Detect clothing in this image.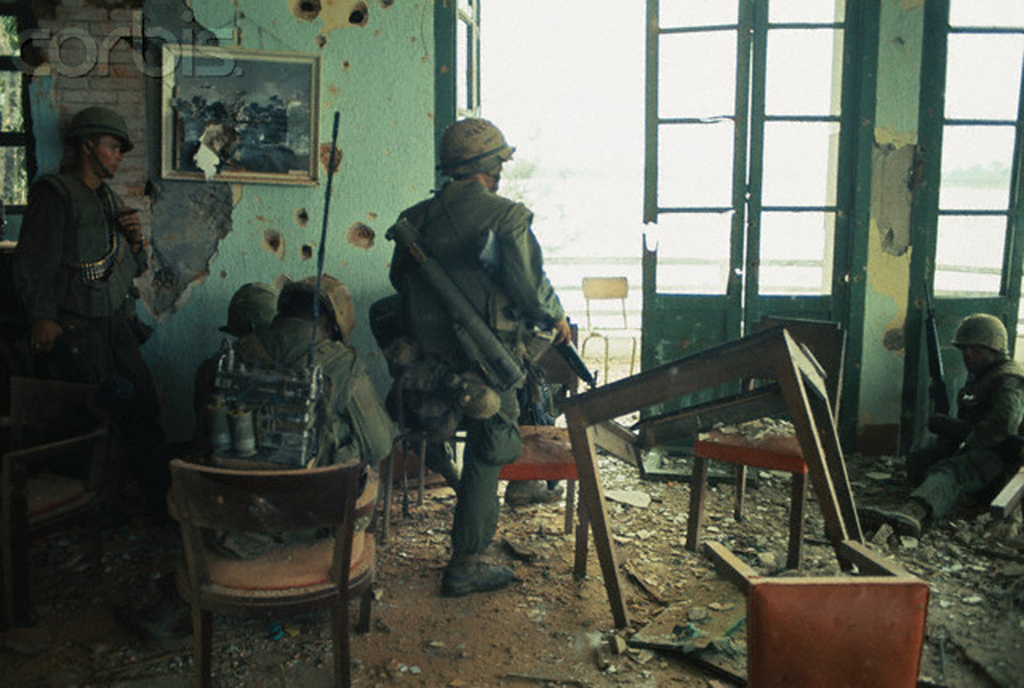
Detection: region(910, 309, 1019, 540).
